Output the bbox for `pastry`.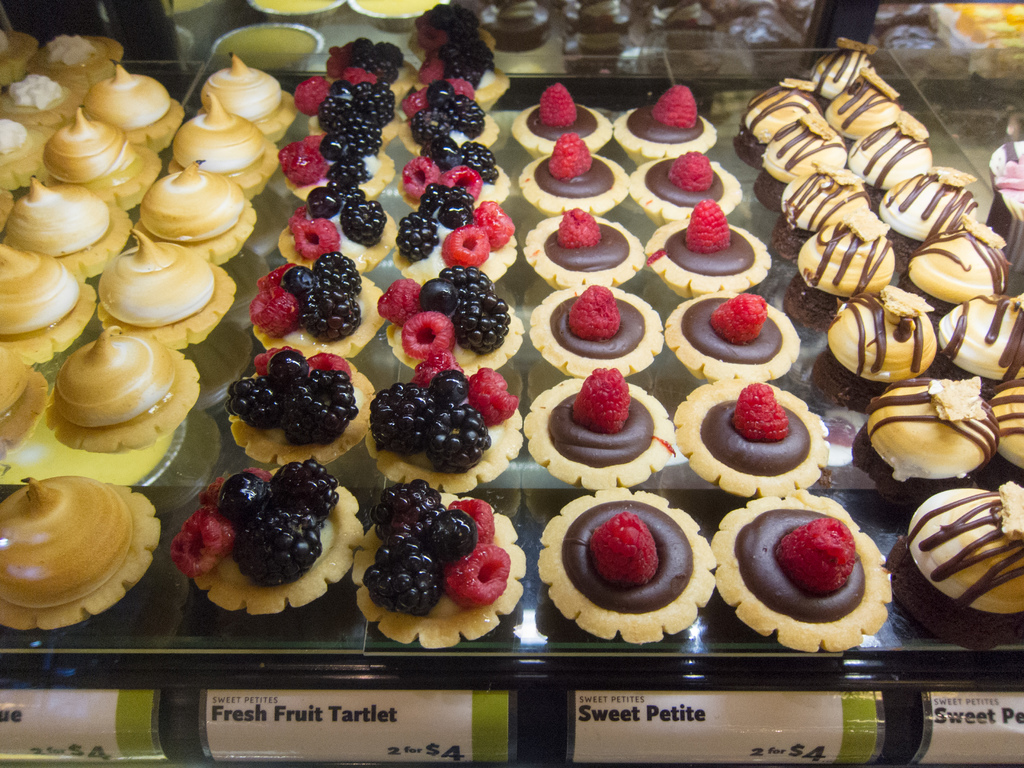
box=[282, 118, 399, 198].
